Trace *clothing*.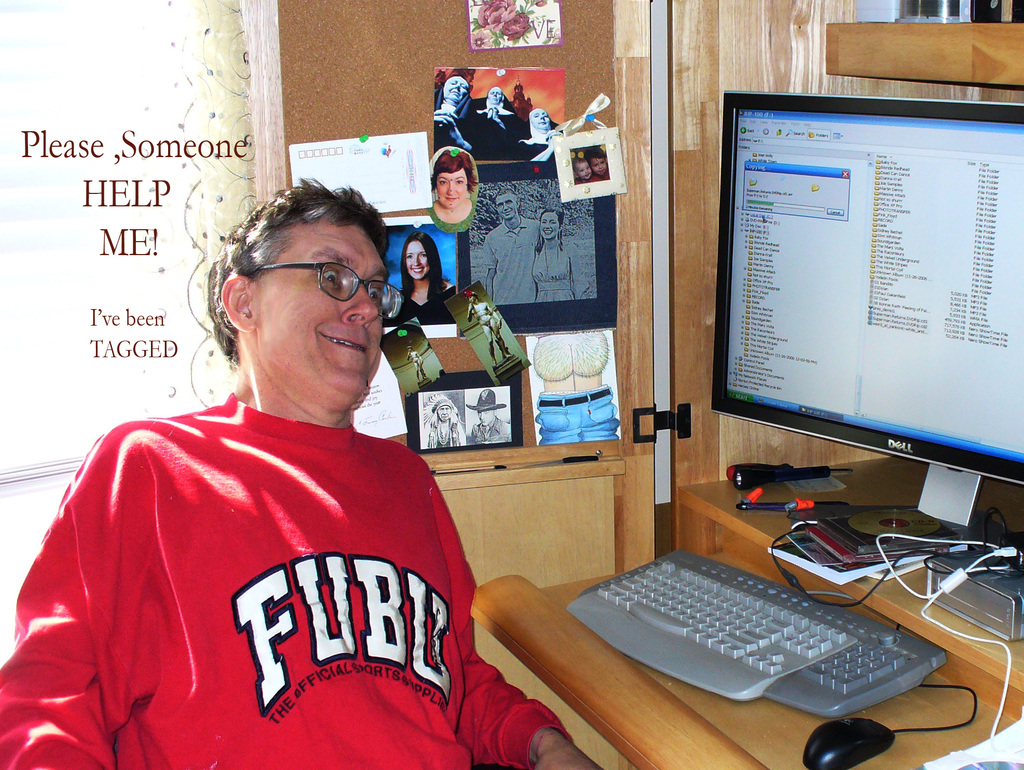
Traced to l=0, t=392, r=566, b=769.
